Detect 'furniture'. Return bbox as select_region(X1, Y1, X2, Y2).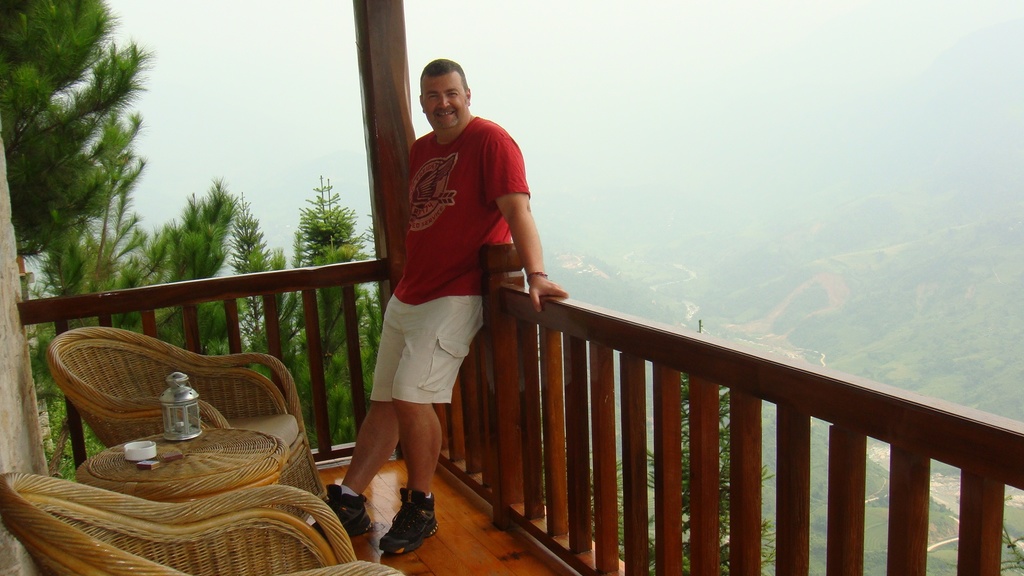
select_region(0, 471, 405, 575).
